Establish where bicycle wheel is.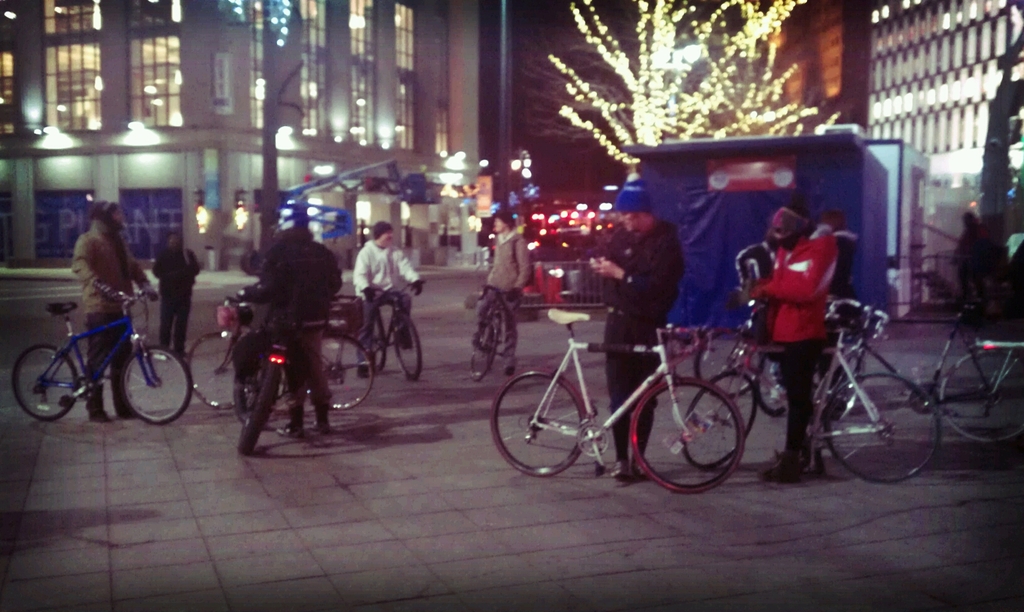
Established at x1=824, y1=371, x2=939, y2=488.
